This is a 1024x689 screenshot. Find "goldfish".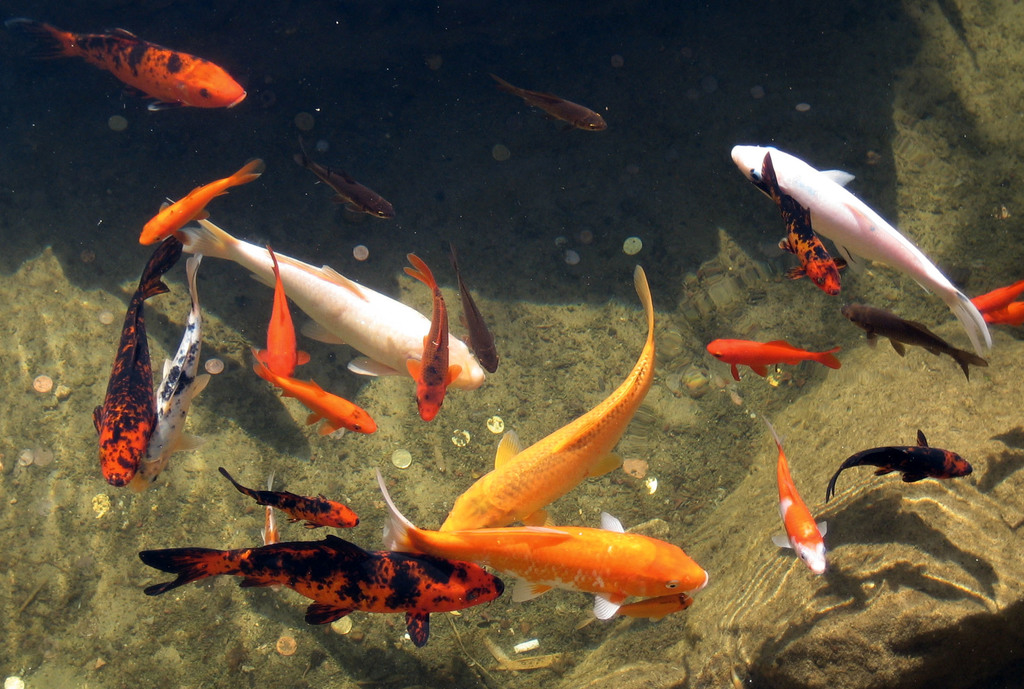
Bounding box: select_region(825, 429, 971, 503).
